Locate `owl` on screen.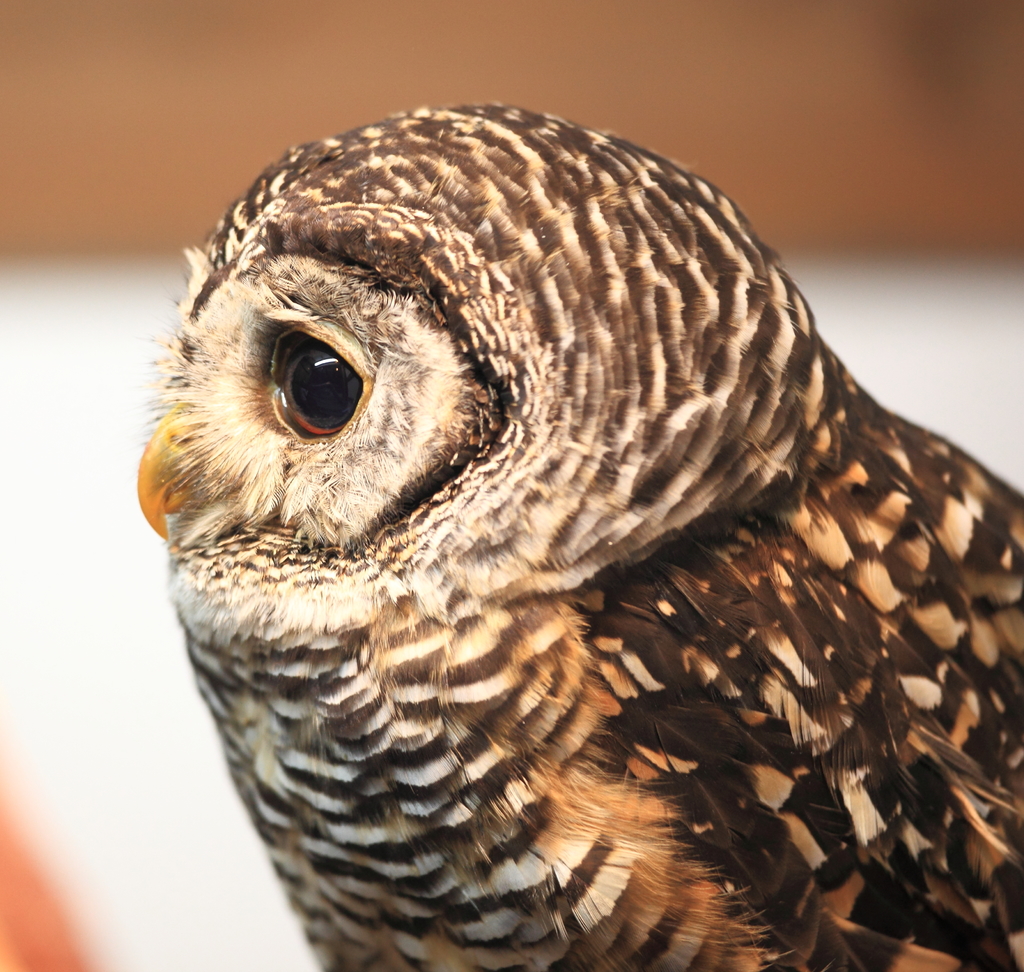
On screen at (136,105,1023,971).
